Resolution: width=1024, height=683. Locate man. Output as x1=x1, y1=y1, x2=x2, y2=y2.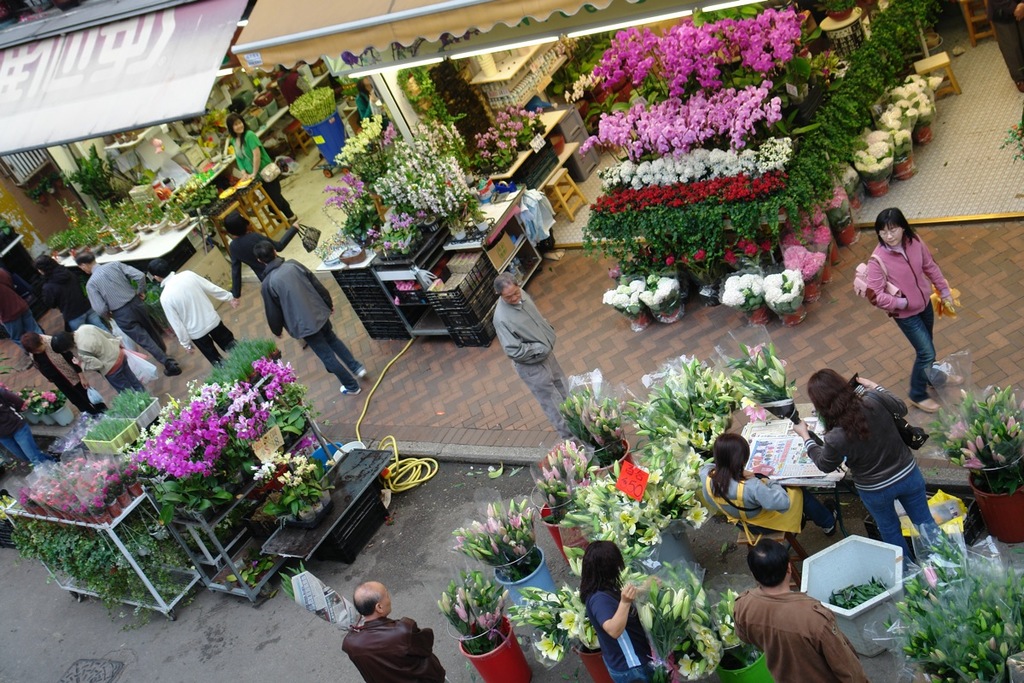
x1=340, y1=582, x2=447, y2=682.
